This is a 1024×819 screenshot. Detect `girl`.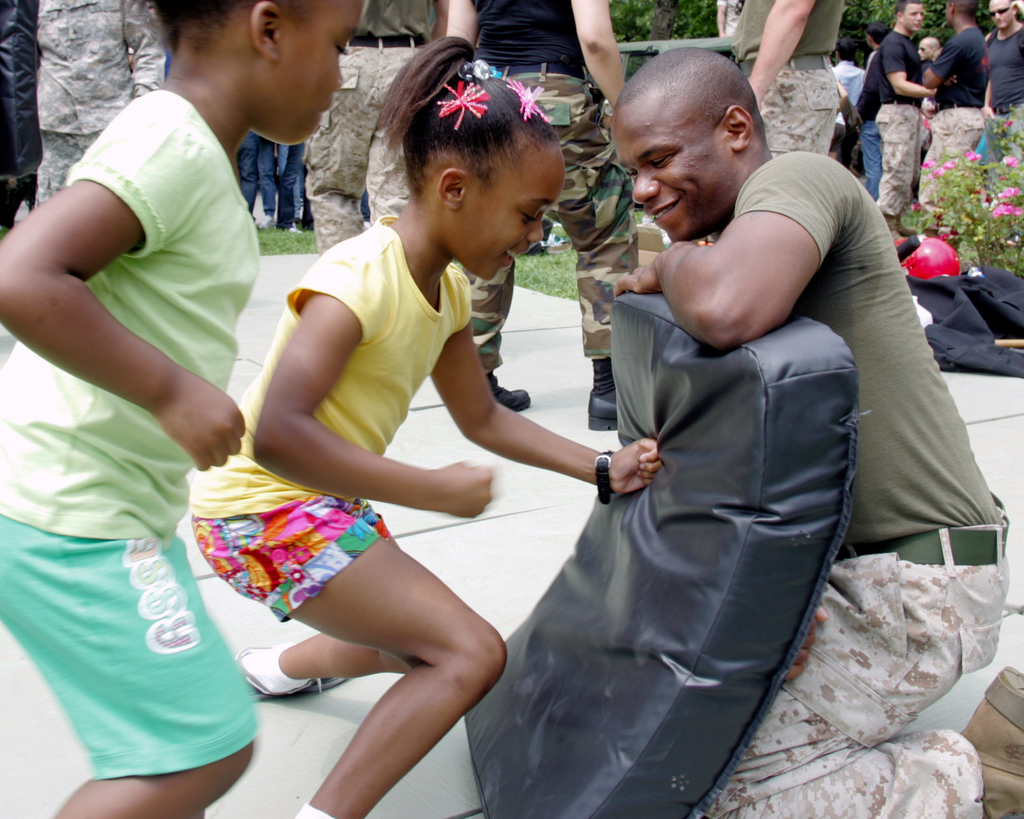
[left=0, top=0, right=367, bottom=817].
